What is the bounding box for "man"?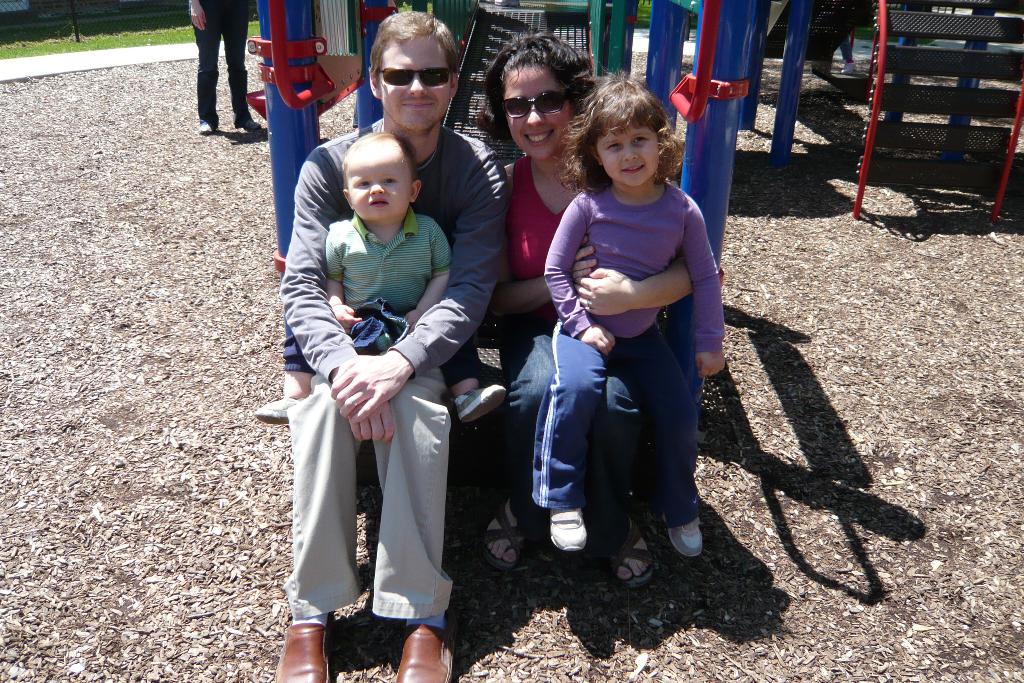
select_region(265, 110, 479, 656).
